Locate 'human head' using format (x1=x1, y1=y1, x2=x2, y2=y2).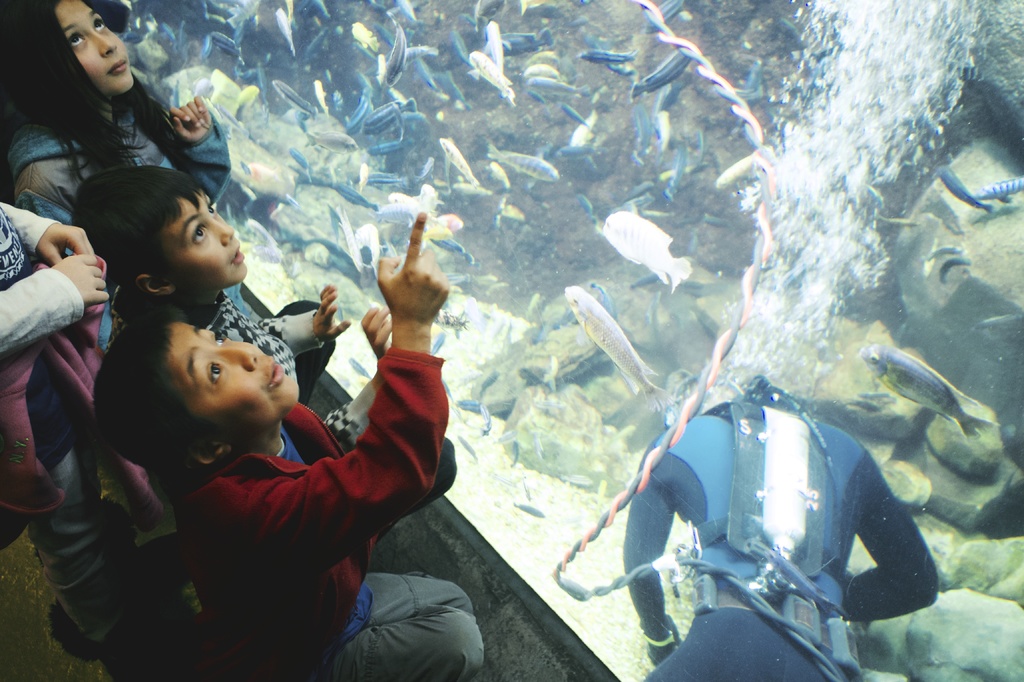
(x1=73, y1=165, x2=246, y2=297).
